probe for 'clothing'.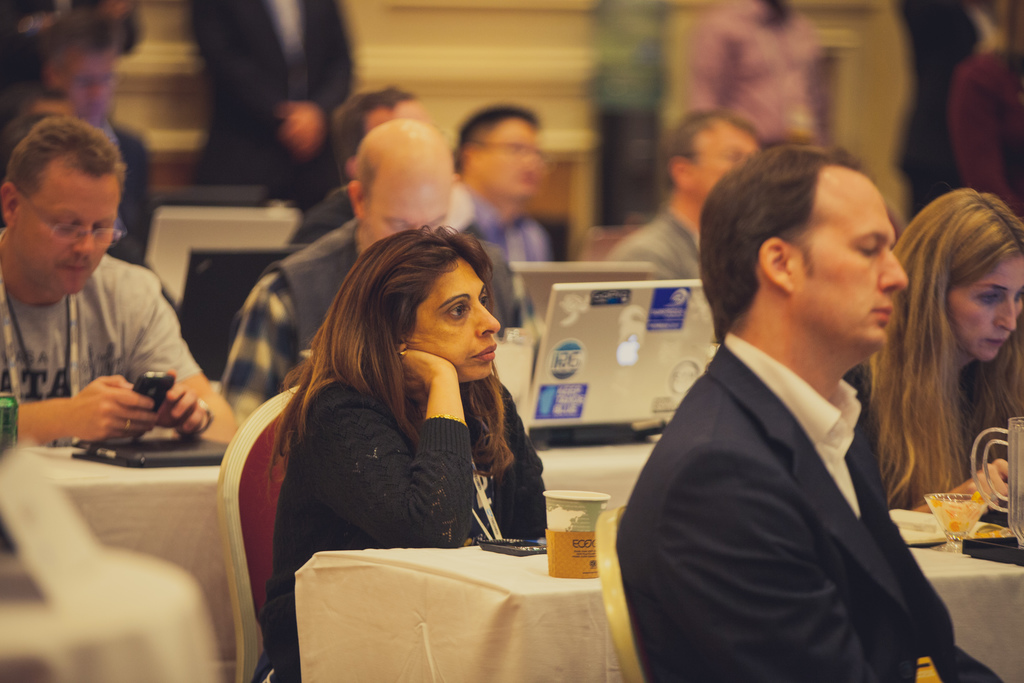
Probe result: {"left": 643, "top": 254, "right": 959, "bottom": 682}.
